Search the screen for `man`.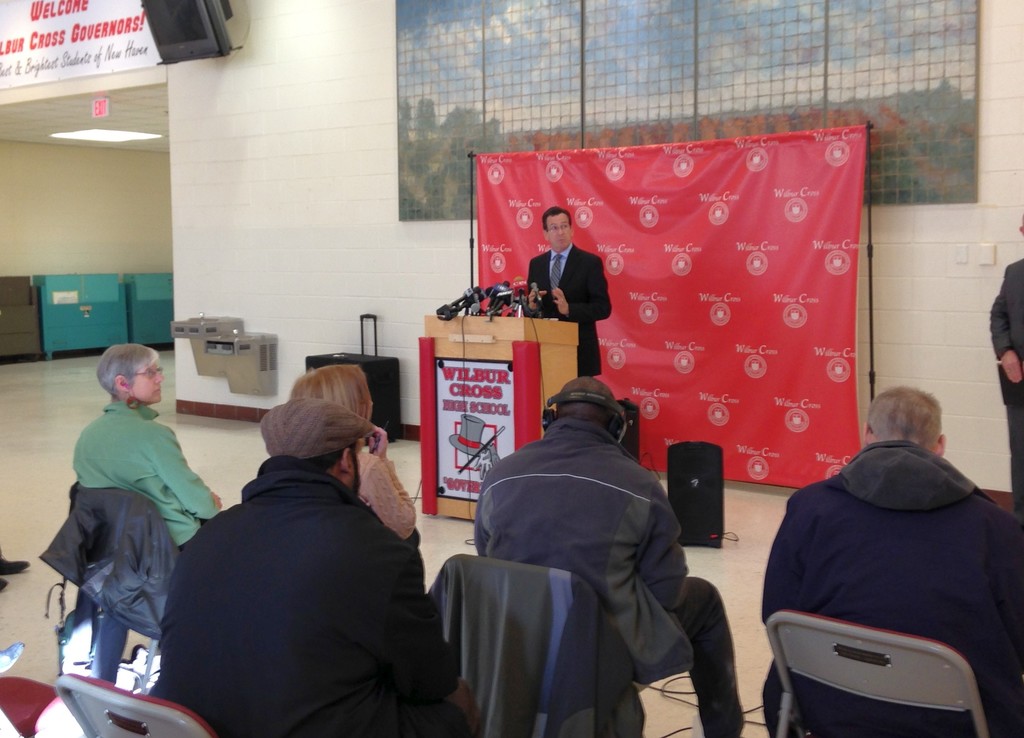
Found at select_region(123, 401, 451, 737).
